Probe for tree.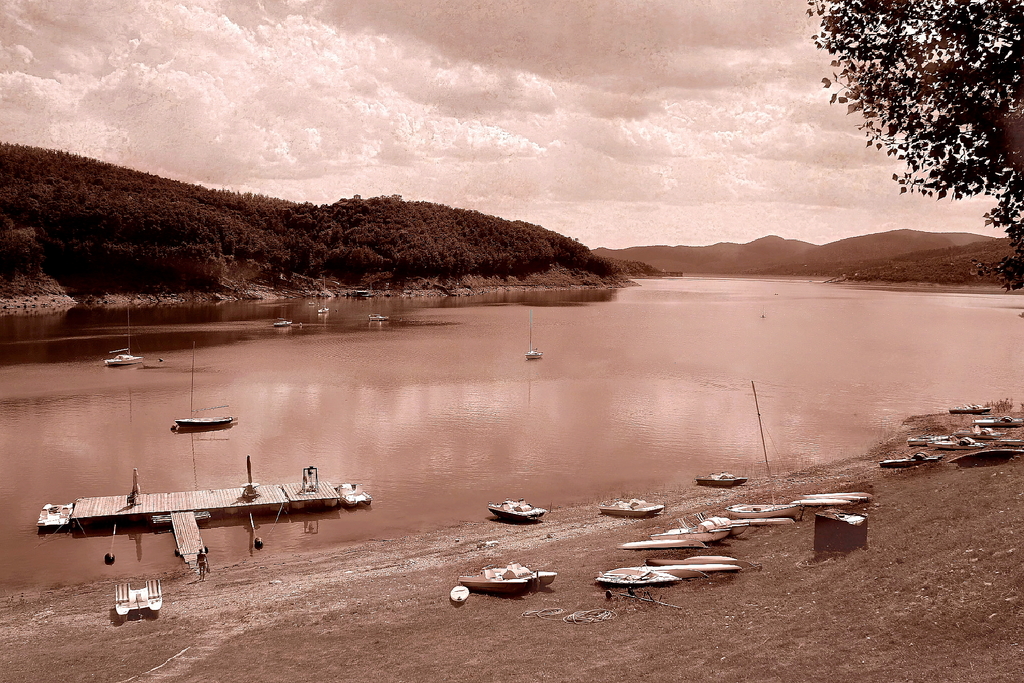
Probe result: box=[809, 0, 1004, 251].
